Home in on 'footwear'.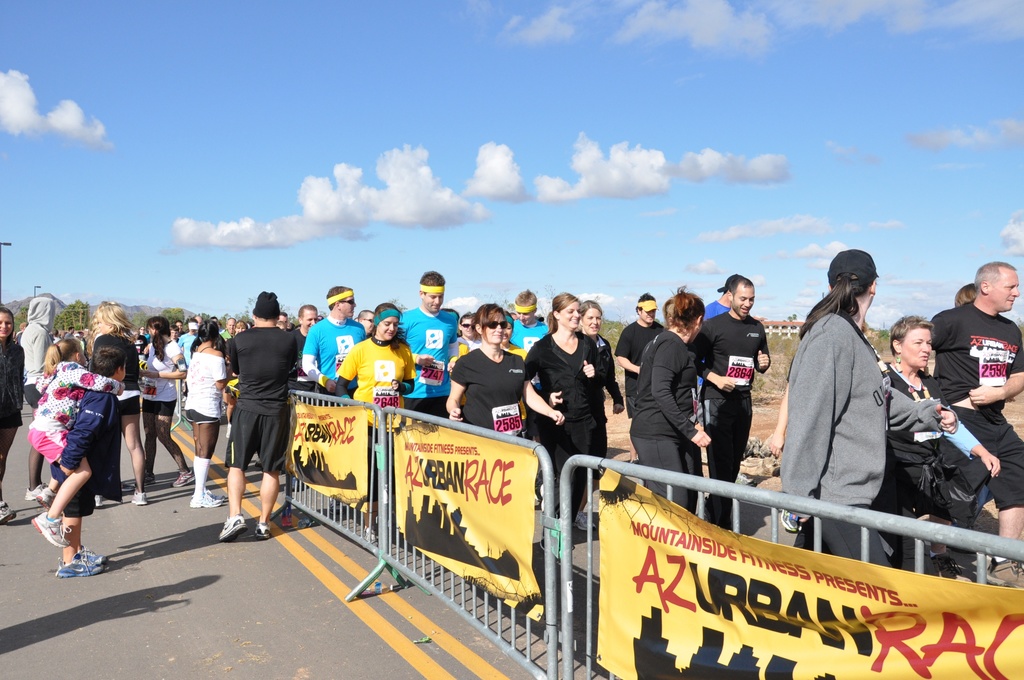
Homed in at [56, 551, 108, 578].
